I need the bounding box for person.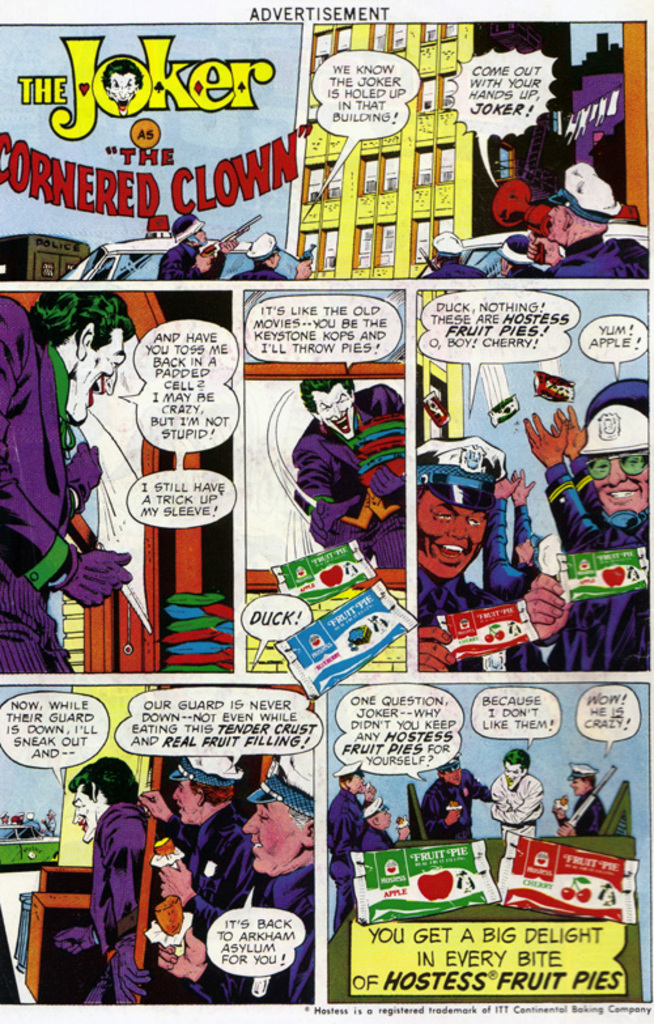
Here it is: BBox(358, 795, 412, 846).
